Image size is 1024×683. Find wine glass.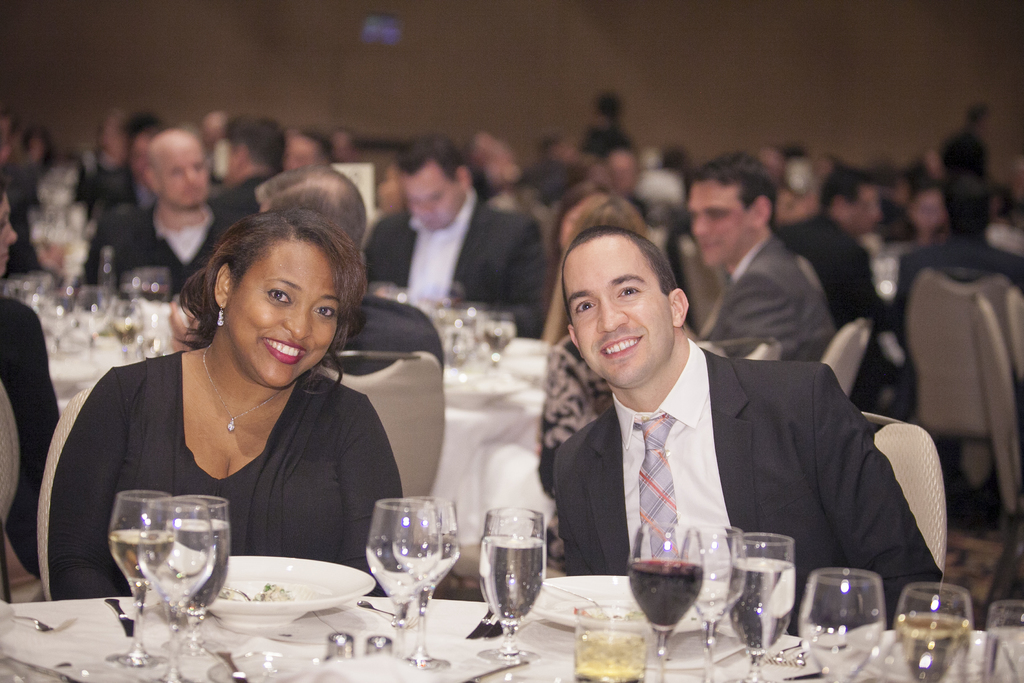
[left=897, top=583, right=970, bottom=682].
